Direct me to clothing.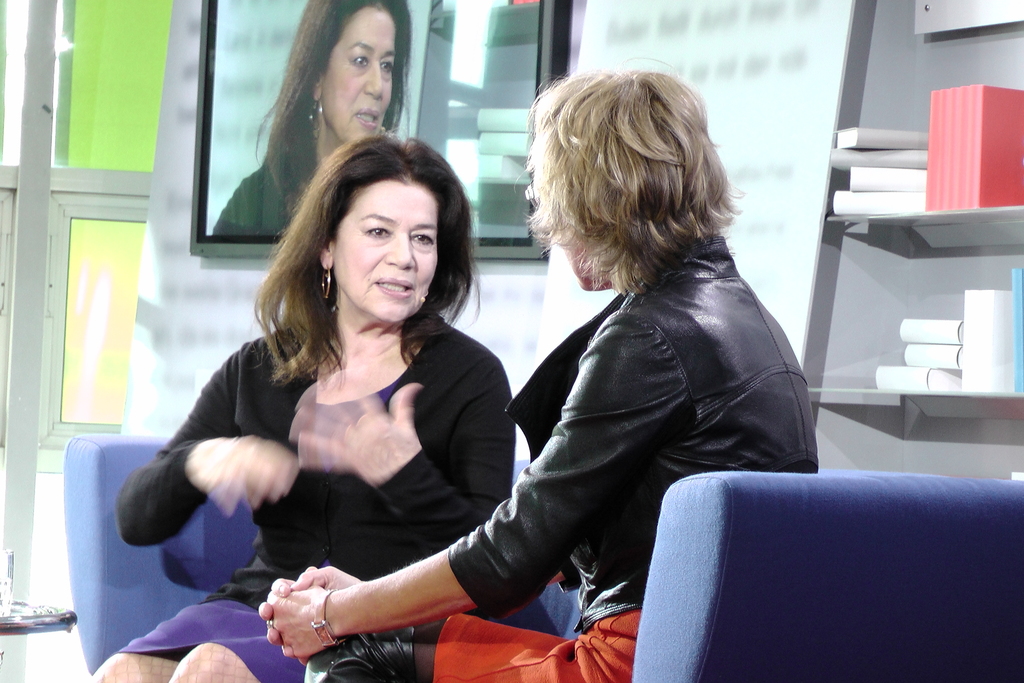
Direction: (x1=301, y1=227, x2=817, y2=682).
